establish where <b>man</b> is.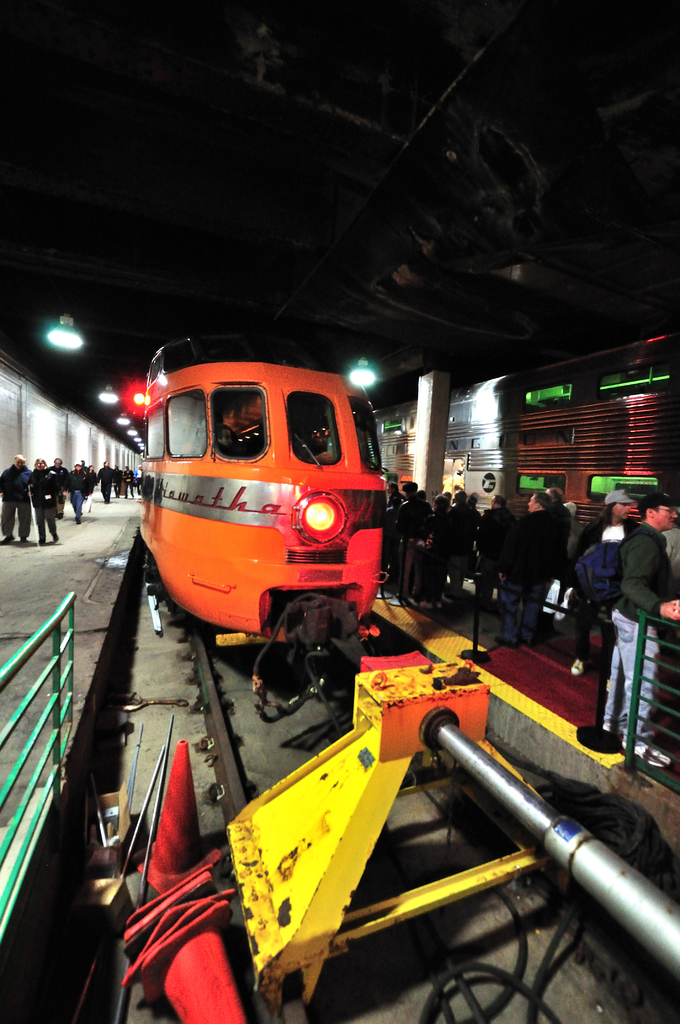
Established at bbox=[395, 474, 419, 564].
